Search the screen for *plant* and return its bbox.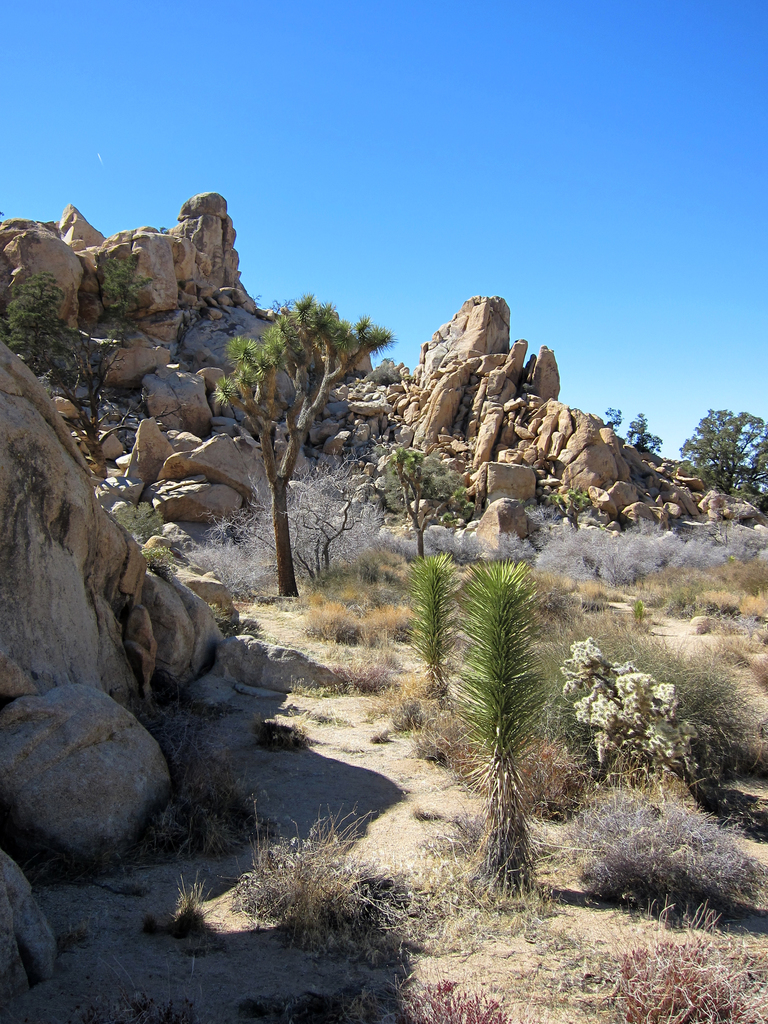
Found: locate(449, 536, 550, 899).
